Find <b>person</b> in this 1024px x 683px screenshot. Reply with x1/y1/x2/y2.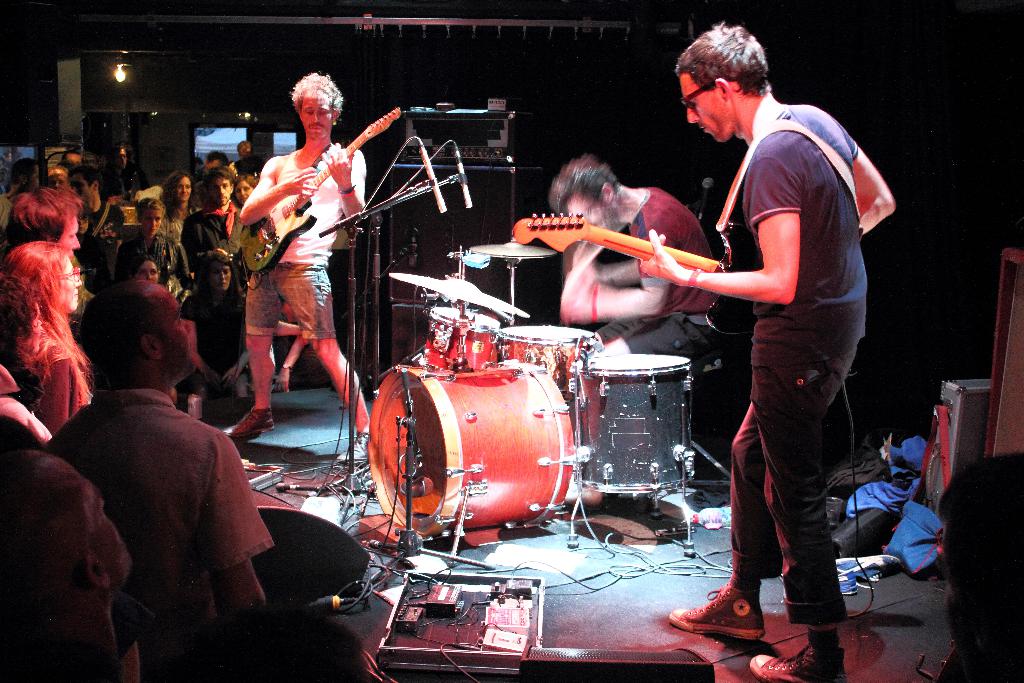
945/448/1023/682.
